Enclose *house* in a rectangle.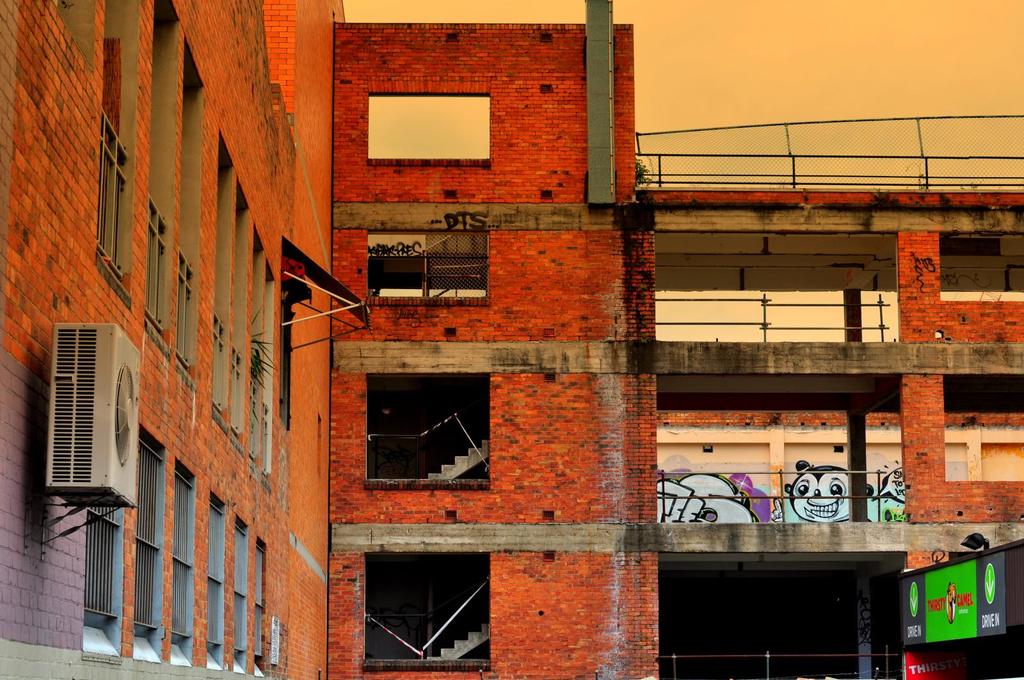
0,0,1023,679.
